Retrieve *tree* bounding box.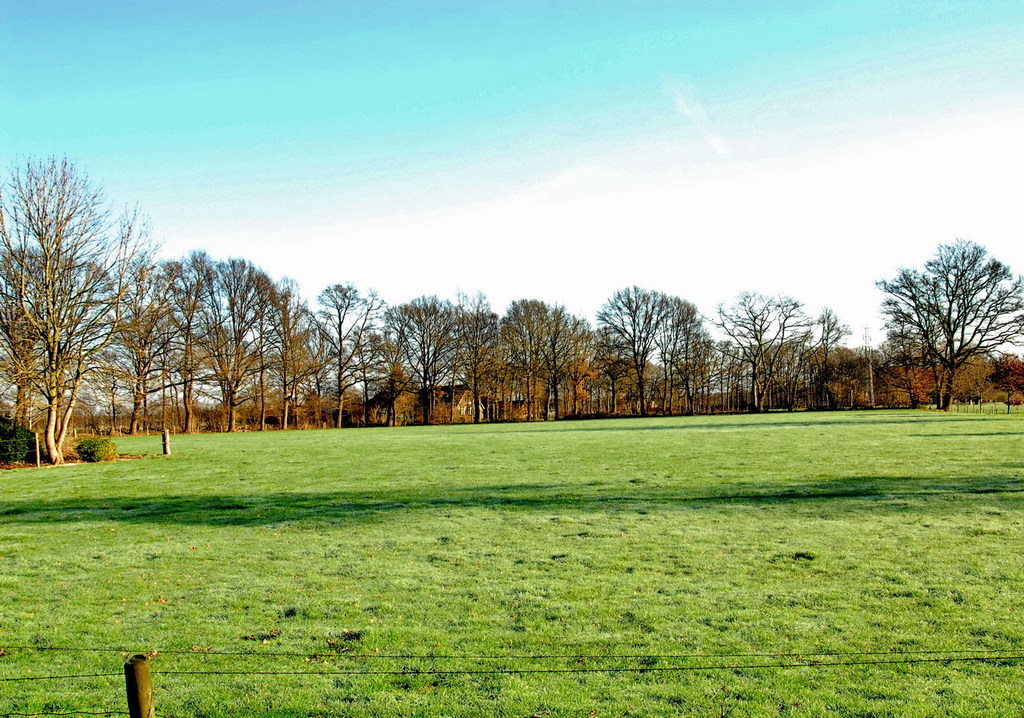
Bounding box: bbox=[0, 149, 179, 465].
